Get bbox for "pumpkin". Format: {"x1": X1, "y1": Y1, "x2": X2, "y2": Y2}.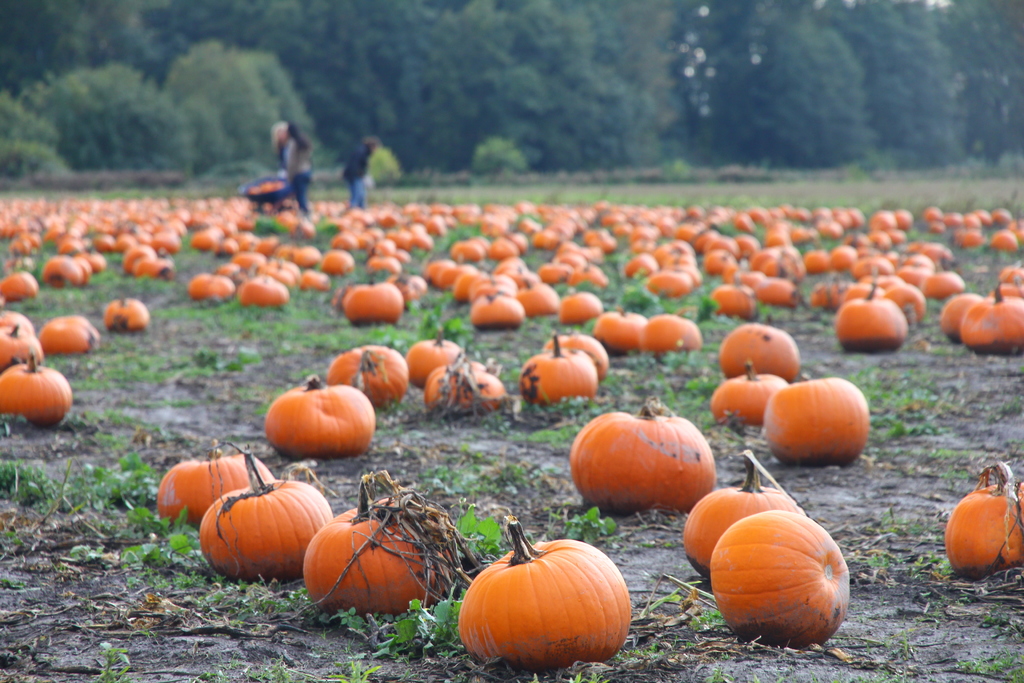
{"x1": 717, "y1": 318, "x2": 799, "y2": 378}.
